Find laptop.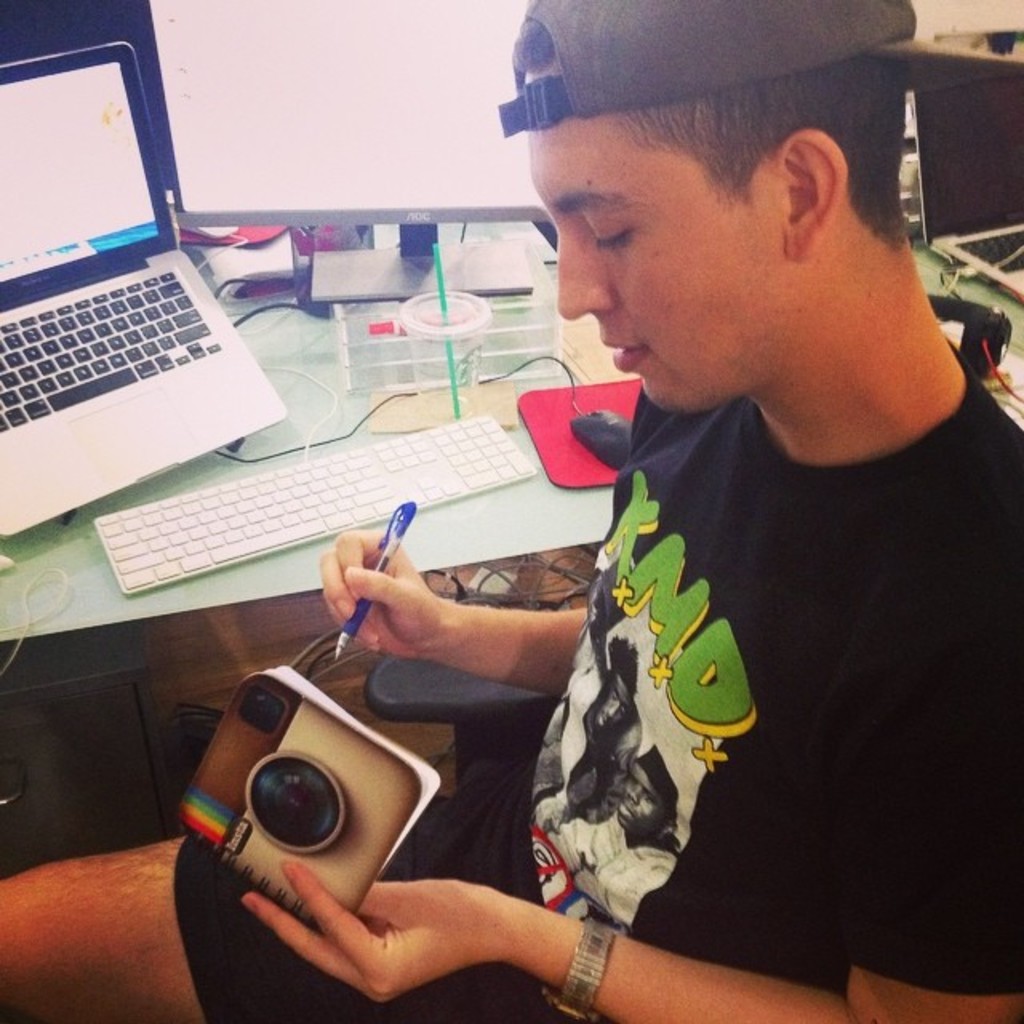
left=8, top=88, right=280, bottom=517.
